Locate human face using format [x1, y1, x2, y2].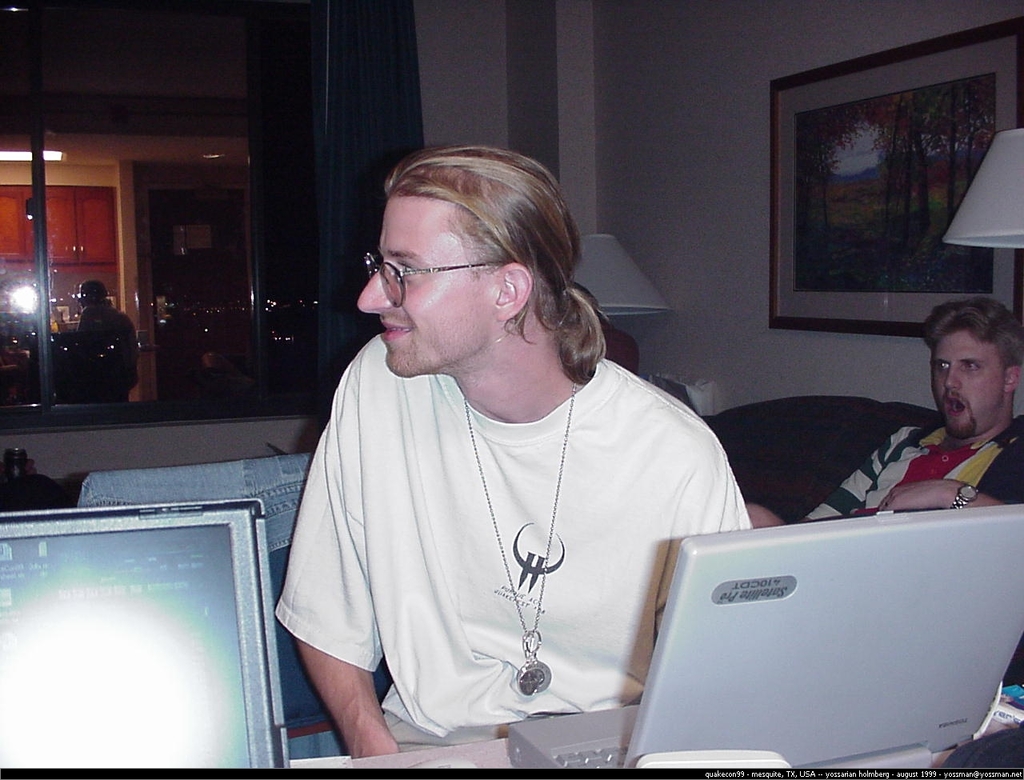
[932, 335, 1002, 438].
